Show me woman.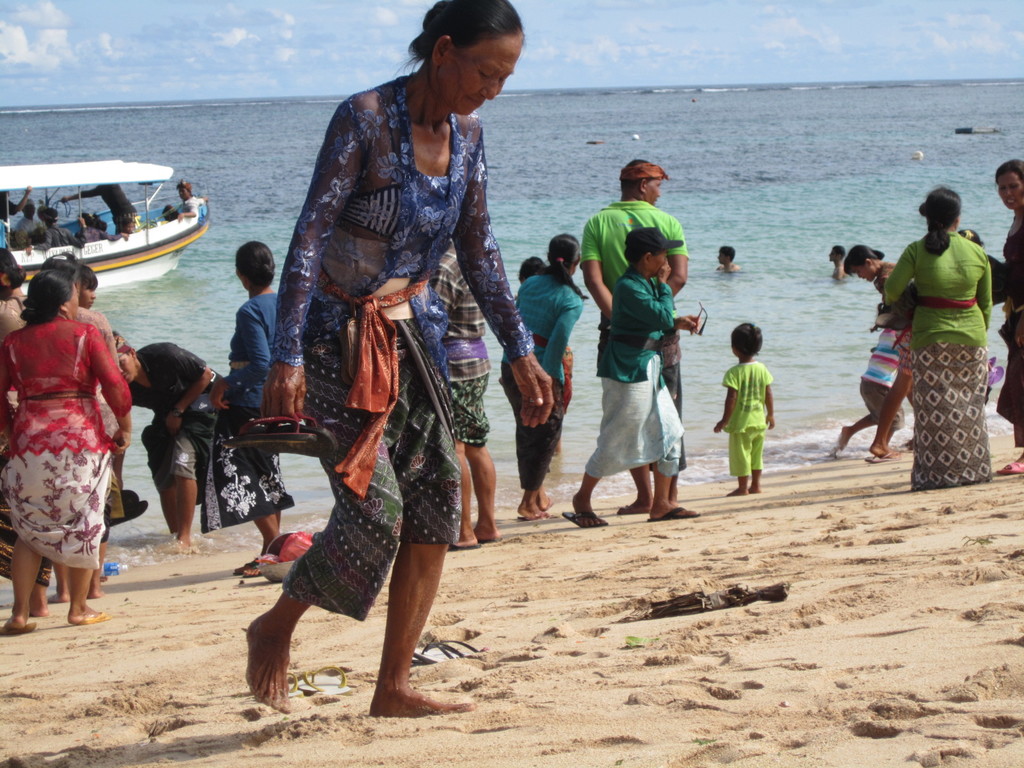
woman is here: <bbox>996, 155, 1023, 477</bbox>.
